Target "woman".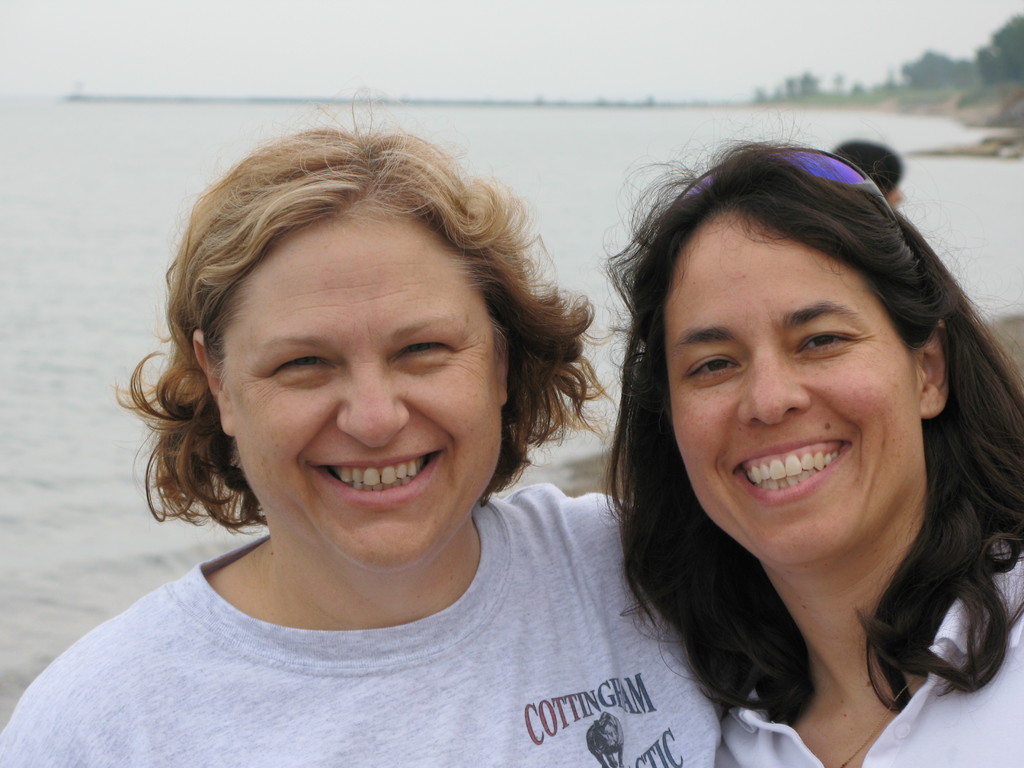
Target region: region(111, 127, 773, 762).
